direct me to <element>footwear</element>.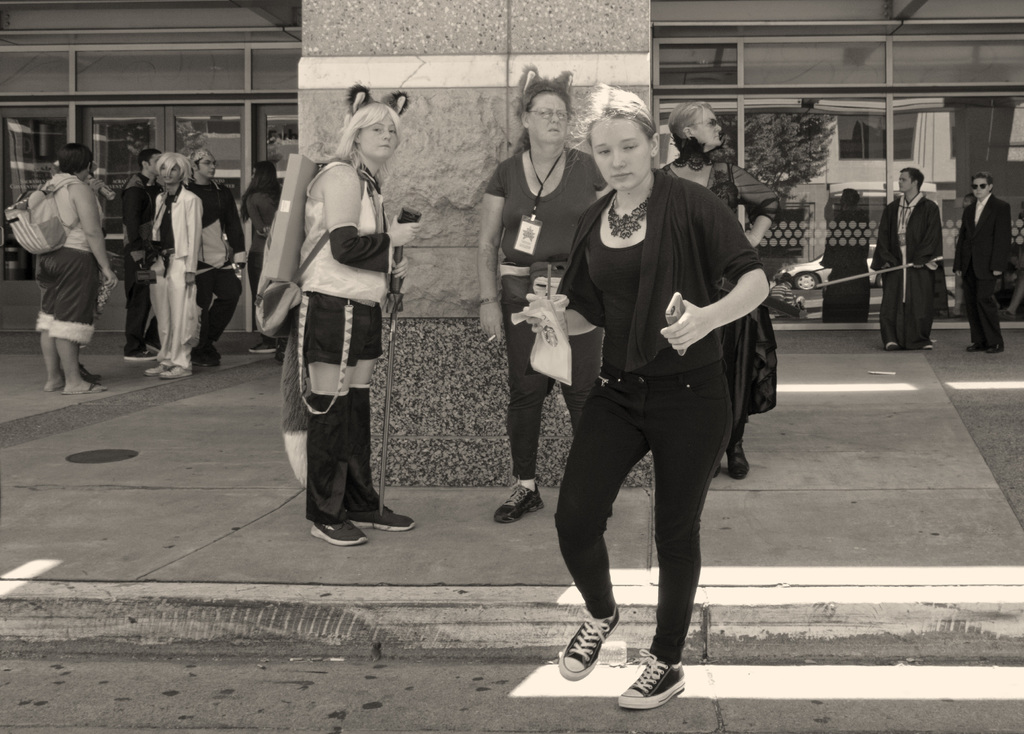
Direction: l=151, t=347, r=179, b=375.
